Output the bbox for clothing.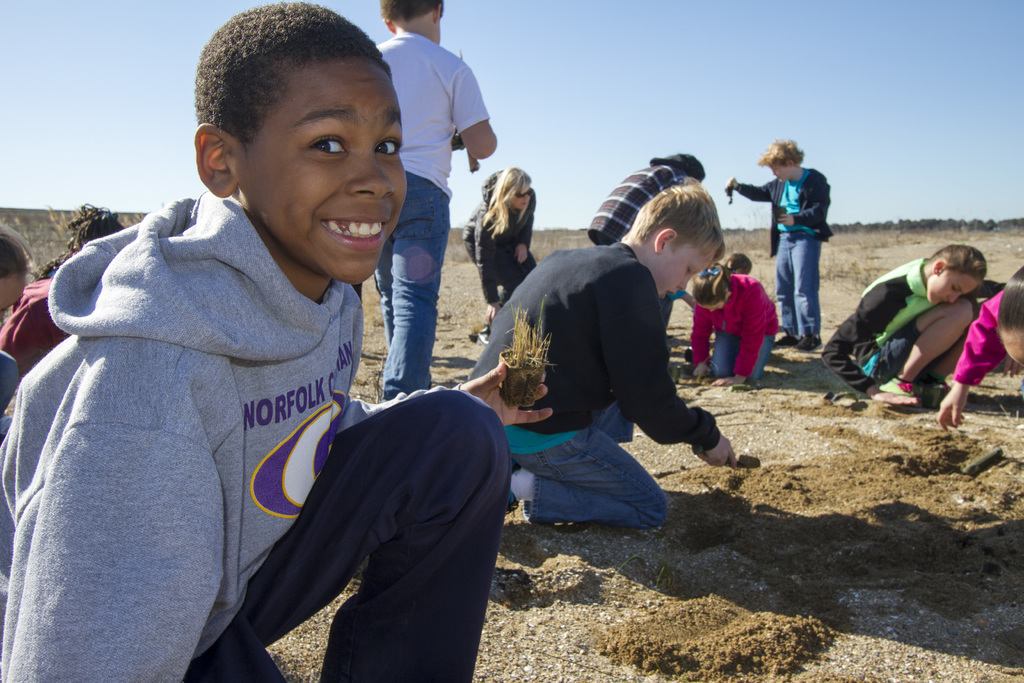
detection(462, 167, 539, 307).
